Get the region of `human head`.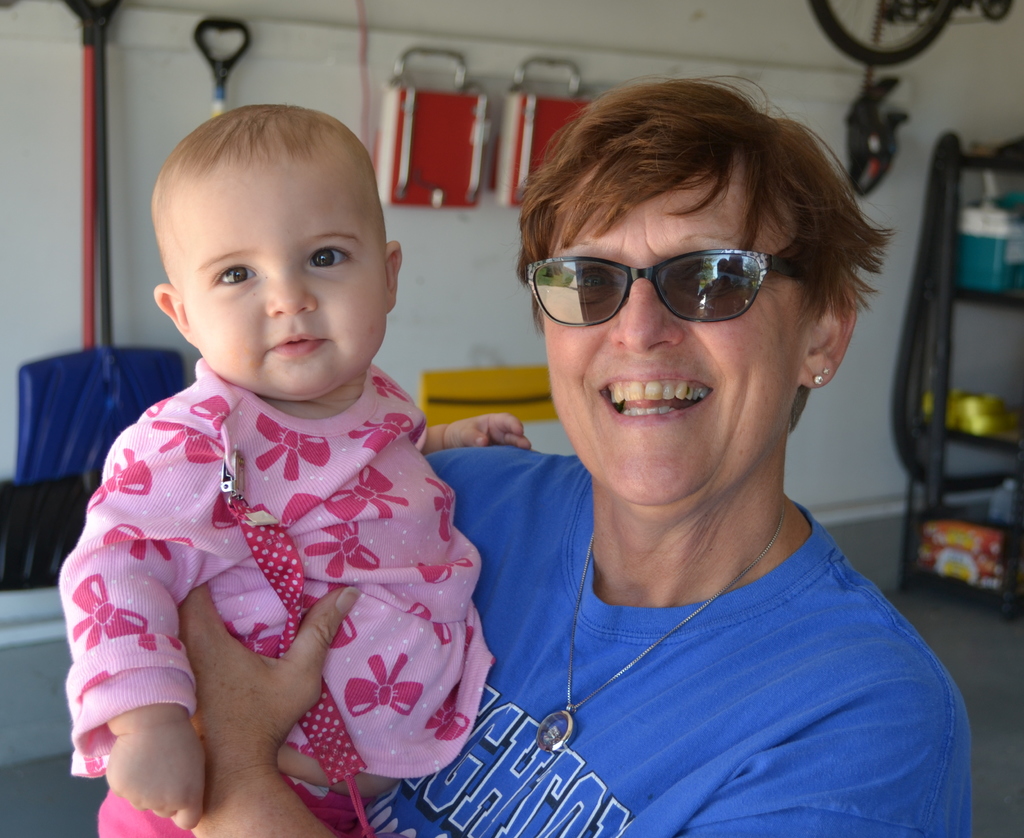
pyautogui.locateOnScreen(511, 69, 899, 508).
